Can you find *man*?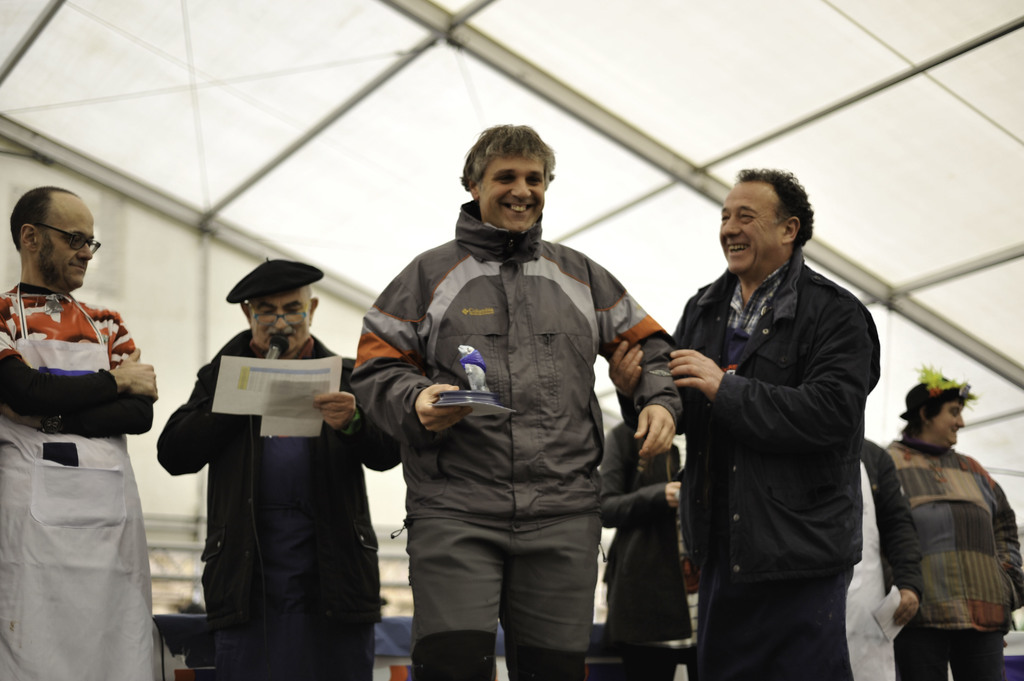
Yes, bounding box: bbox=(155, 257, 405, 680).
